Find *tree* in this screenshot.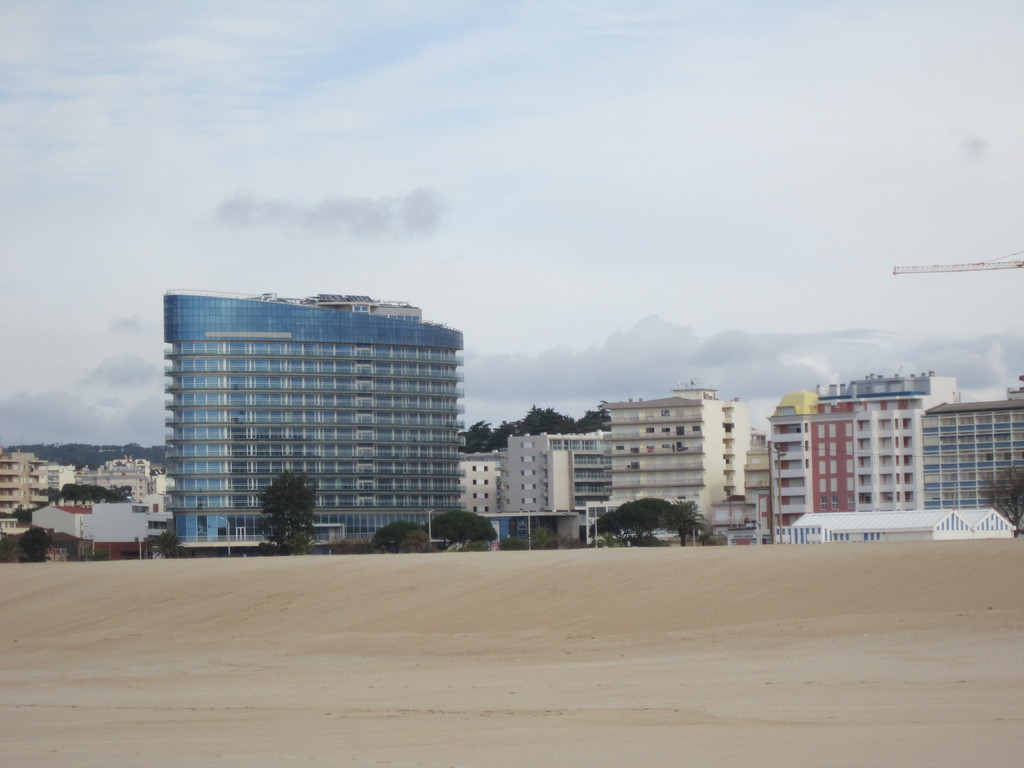
The bounding box for *tree* is BBox(146, 527, 187, 565).
